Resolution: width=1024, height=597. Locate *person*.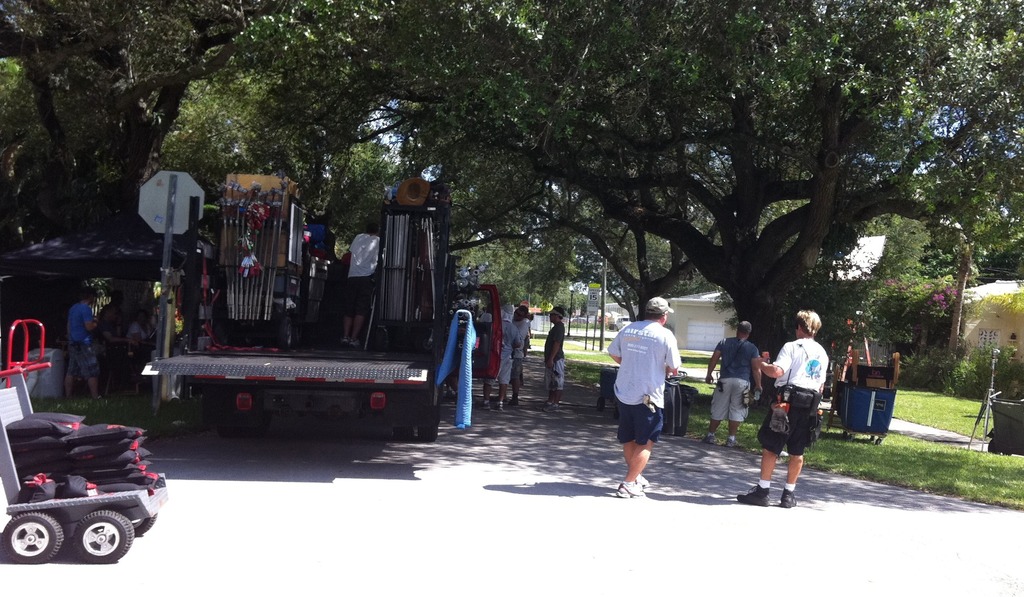
select_region(764, 311, 832, 506).
